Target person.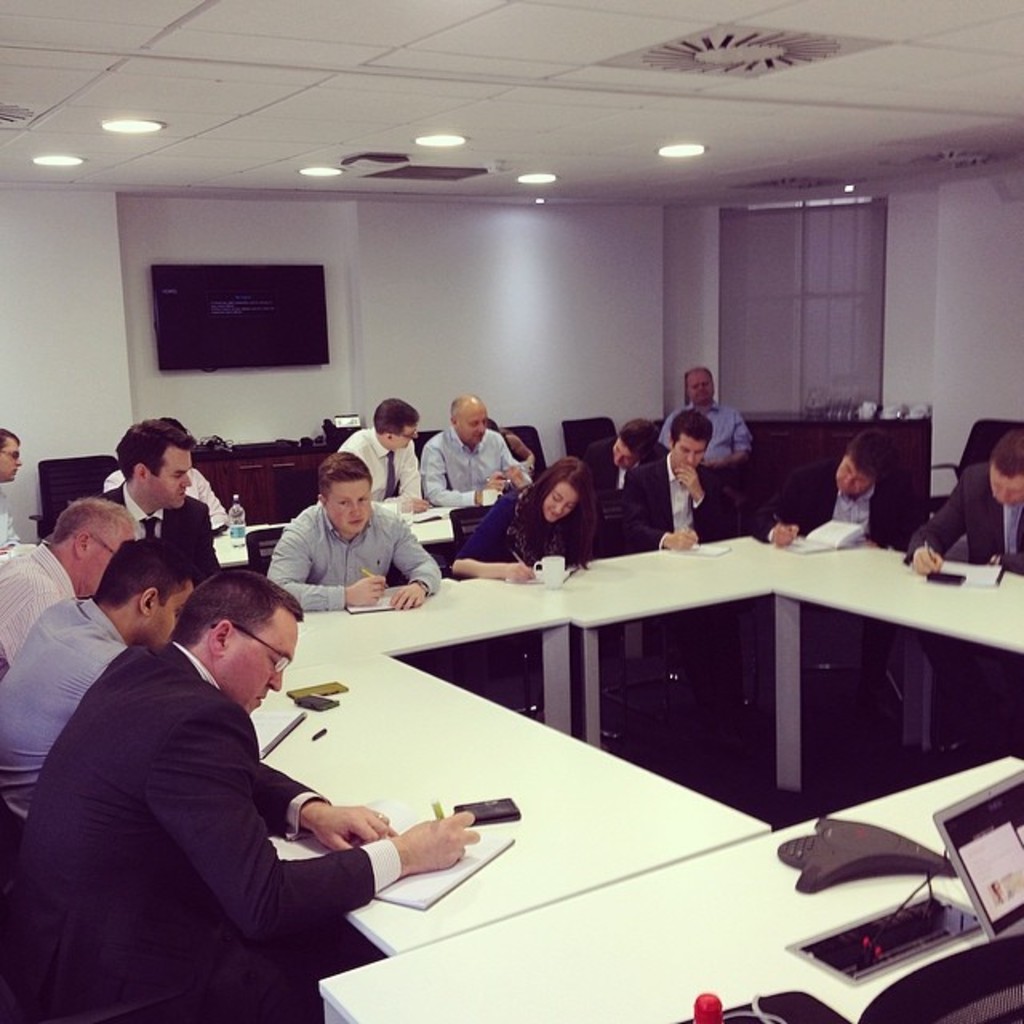
Target region: x1=267, y1=454, x2=442, y2=608.
